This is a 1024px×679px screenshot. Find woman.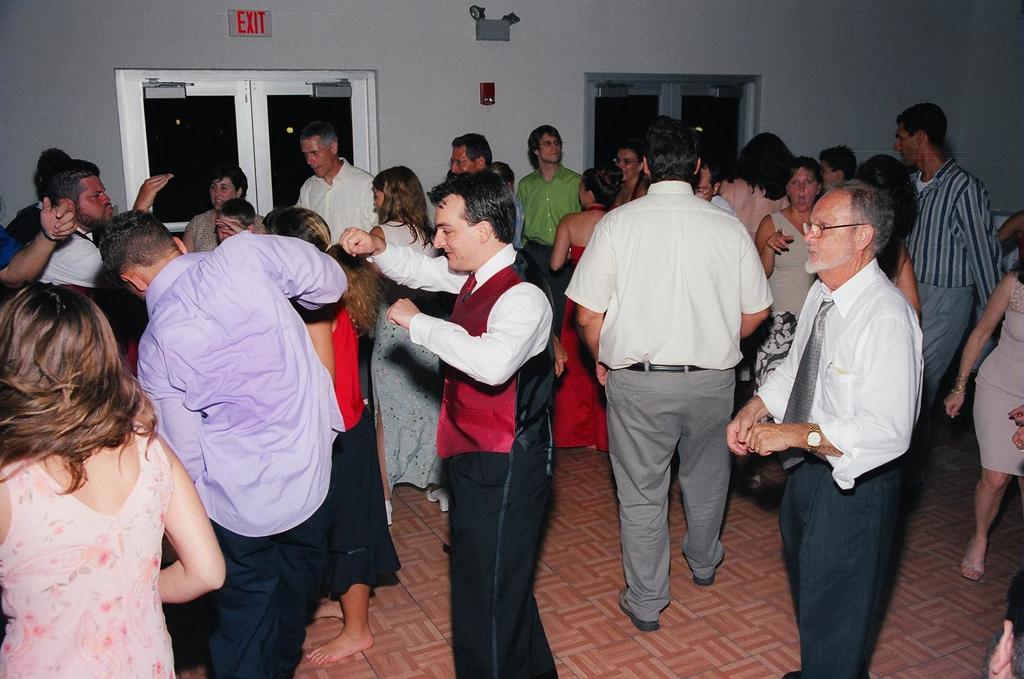
Bounding box: 608, 142, 651, 206.
